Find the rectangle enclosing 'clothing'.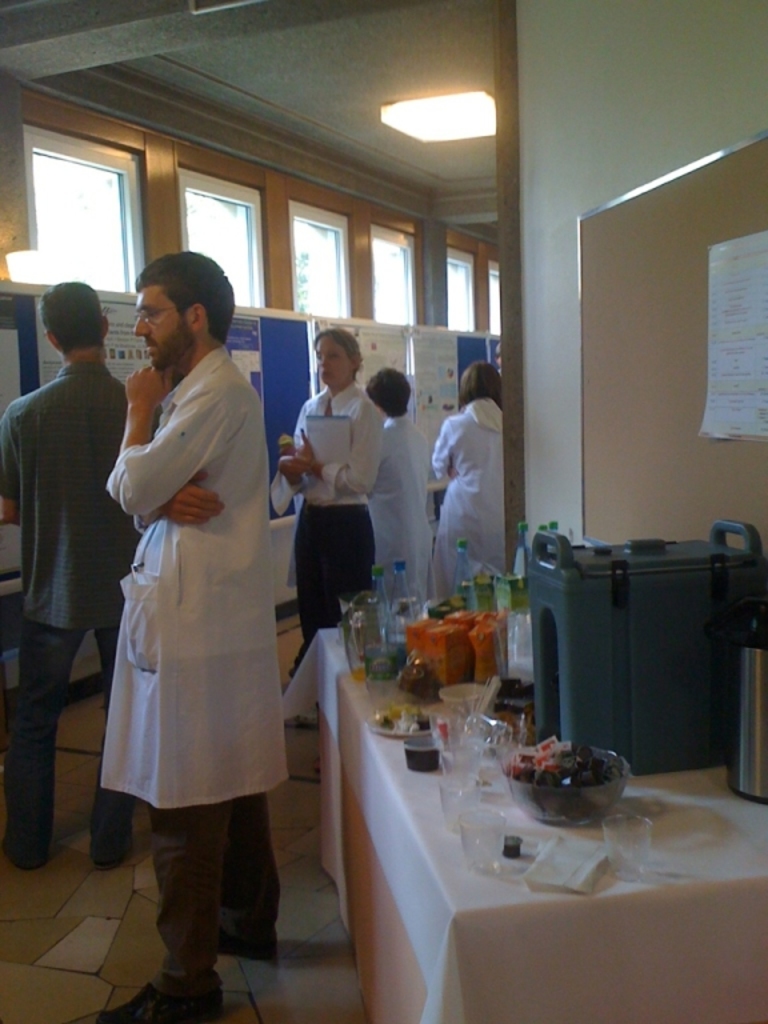
(0,361,163,860).
